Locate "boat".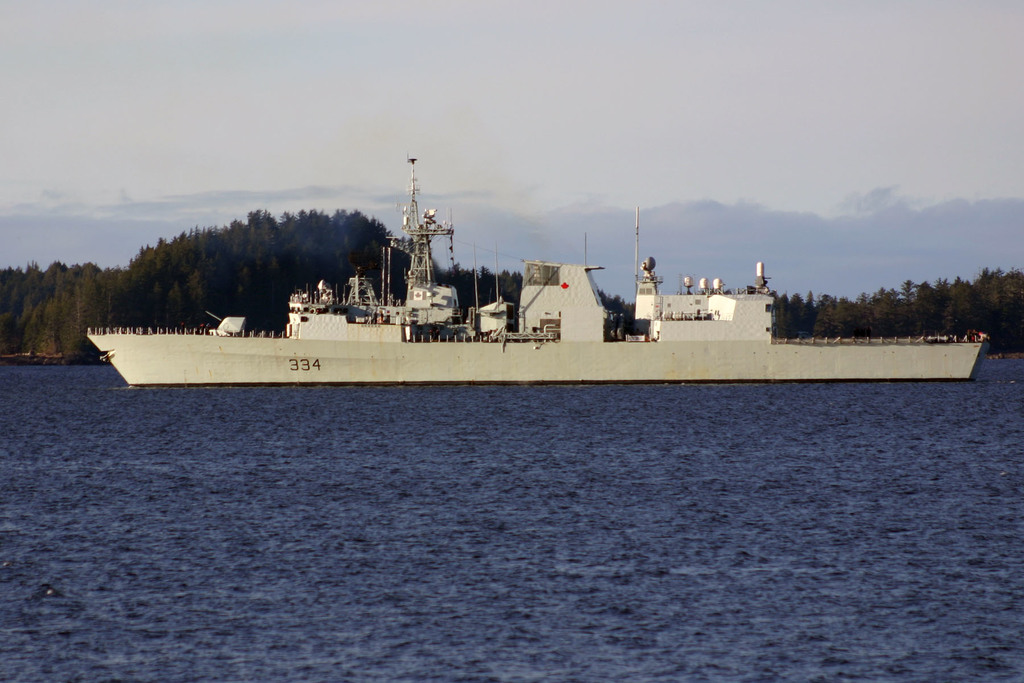
Bounding box: [left=70, top=154, right=976, bottom=382].
